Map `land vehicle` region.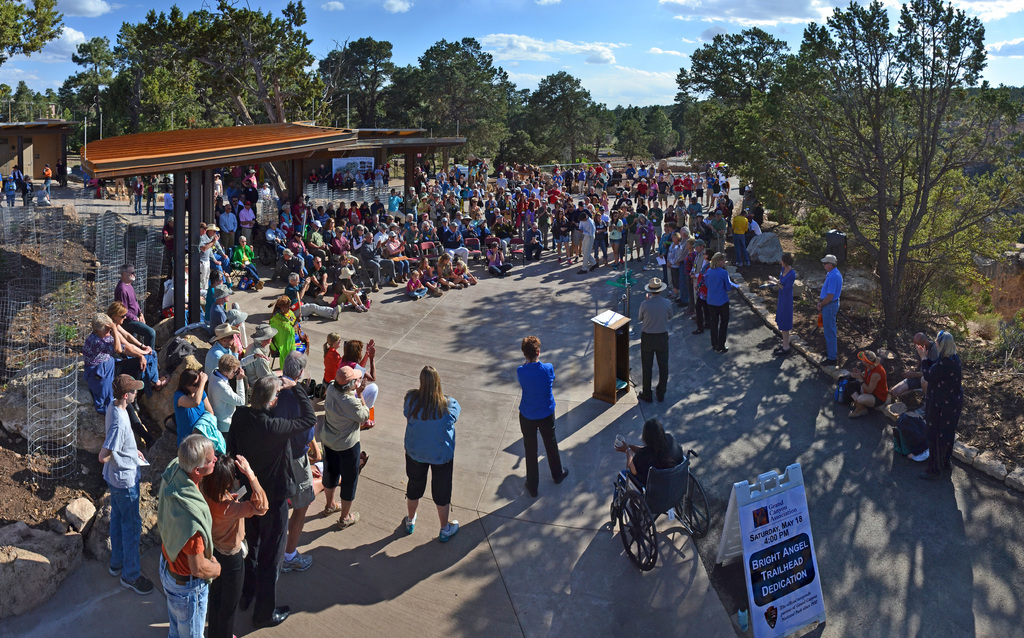
Mapped to (x1=609, y1=446, x2=714, y2=571).
